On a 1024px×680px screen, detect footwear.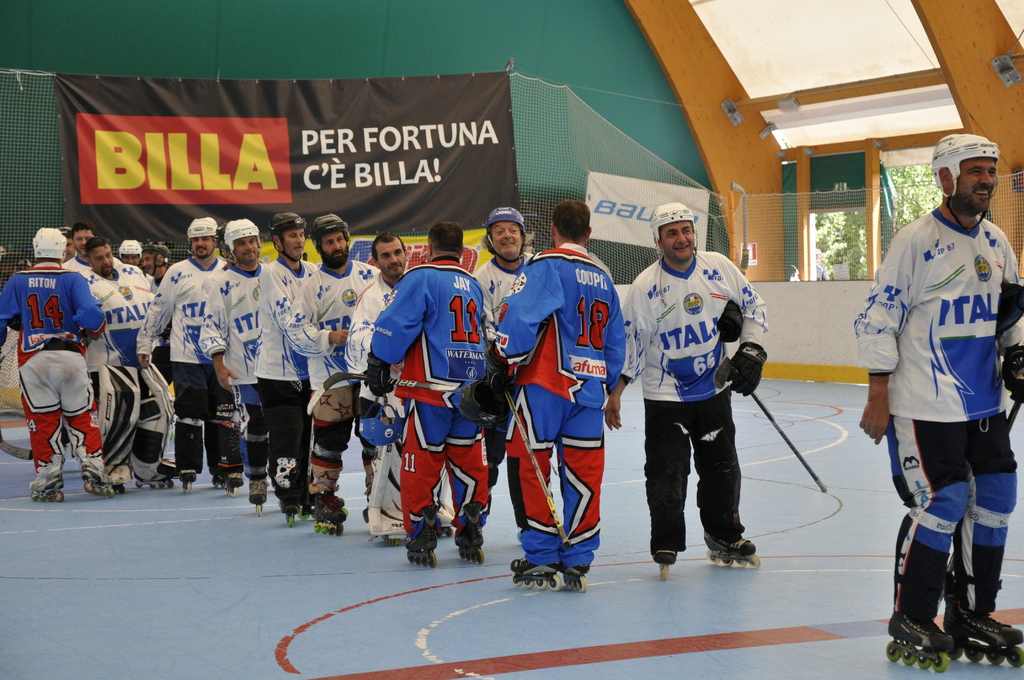
[251, 480, 266, 506].
